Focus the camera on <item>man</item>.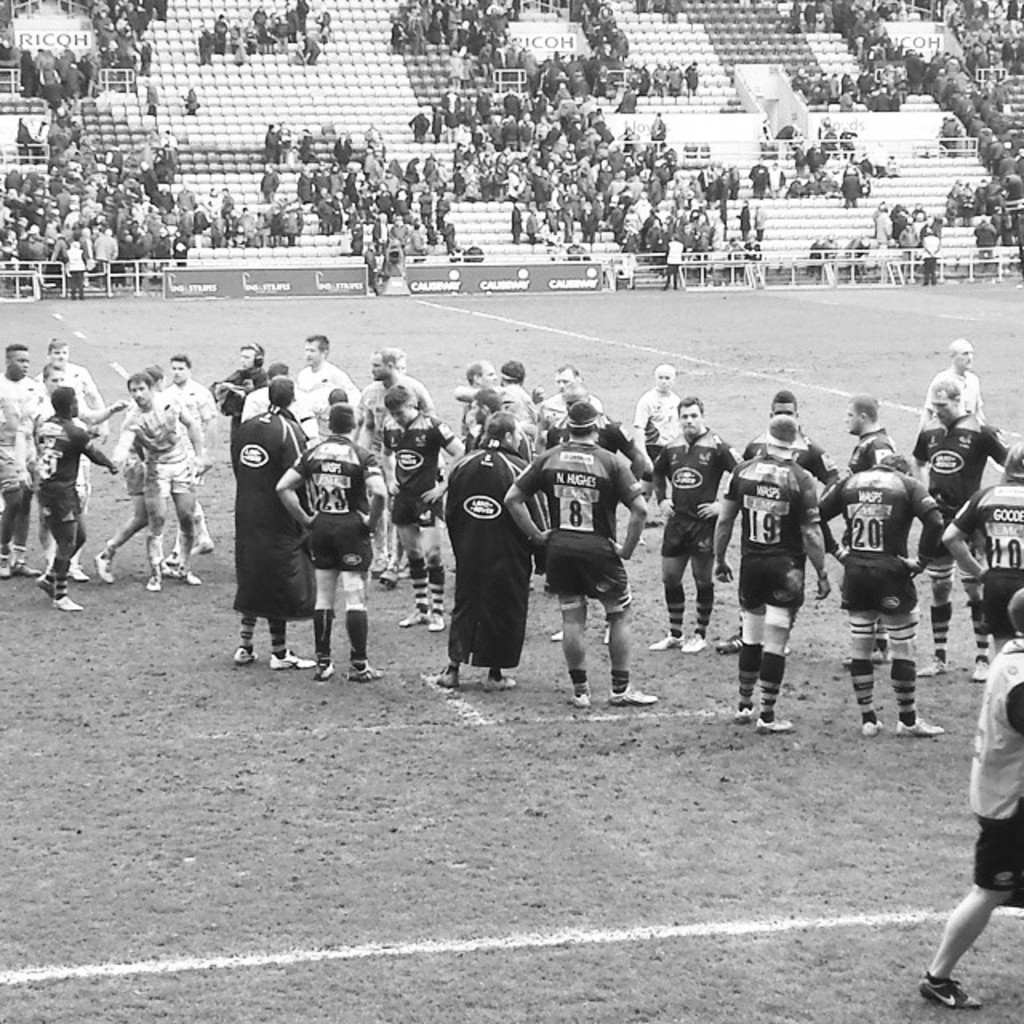
Focus region: <bbox>0, 341, 42, 584</bbox>.
